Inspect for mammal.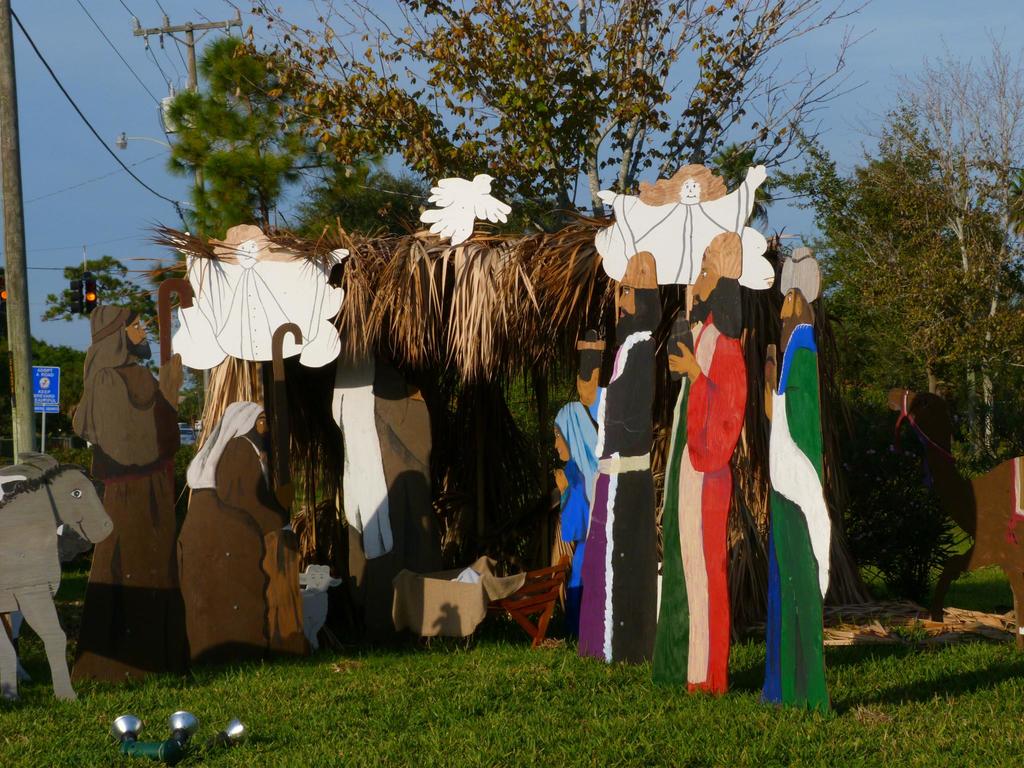
Inspection: <region>764, 244, 834, 721</region>.
